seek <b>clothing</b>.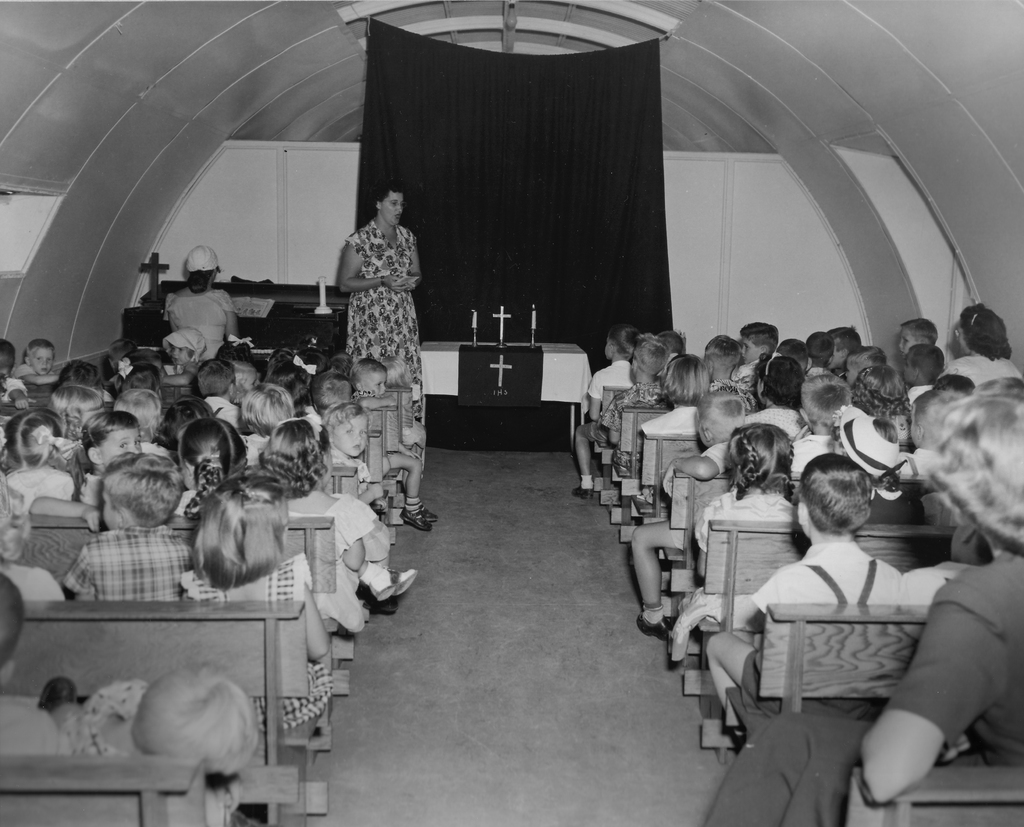
rect(670, 439, 728, 558).
